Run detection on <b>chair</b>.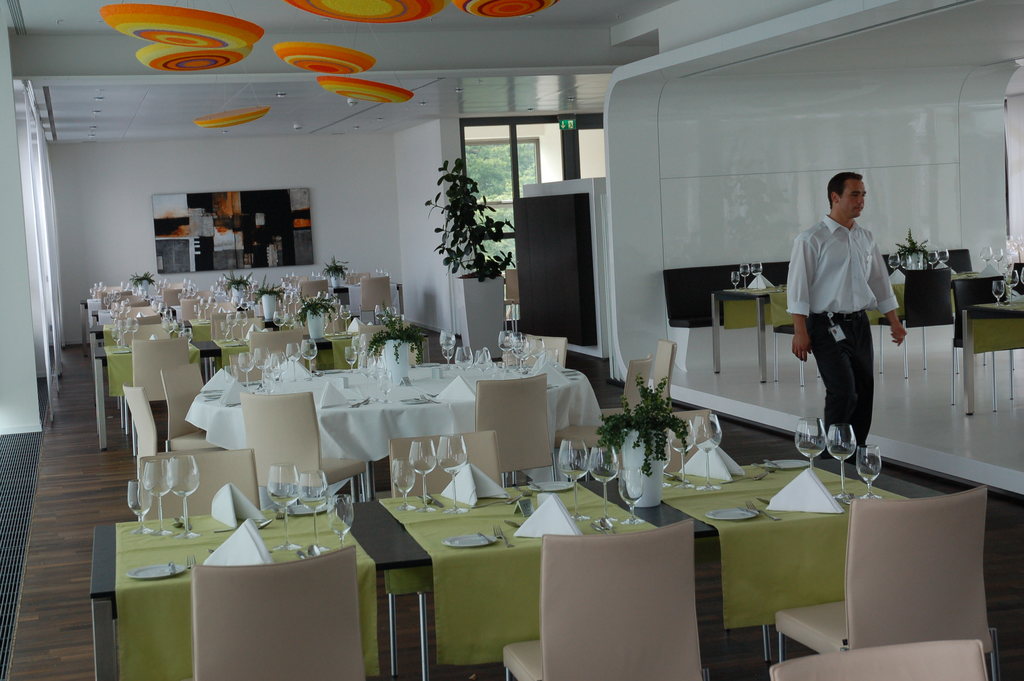
Result: {"x1": 241, "y1": 391, "x2": 368, "y2": 500}.
